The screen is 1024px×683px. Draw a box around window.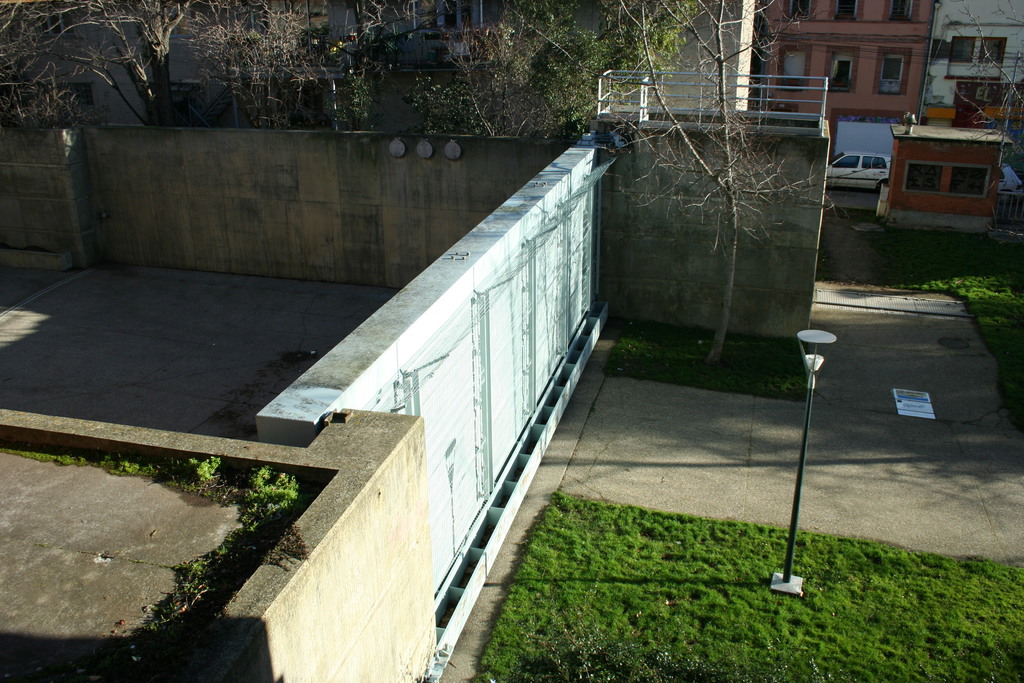
left=777, top=45, right=811, bottom=90.
